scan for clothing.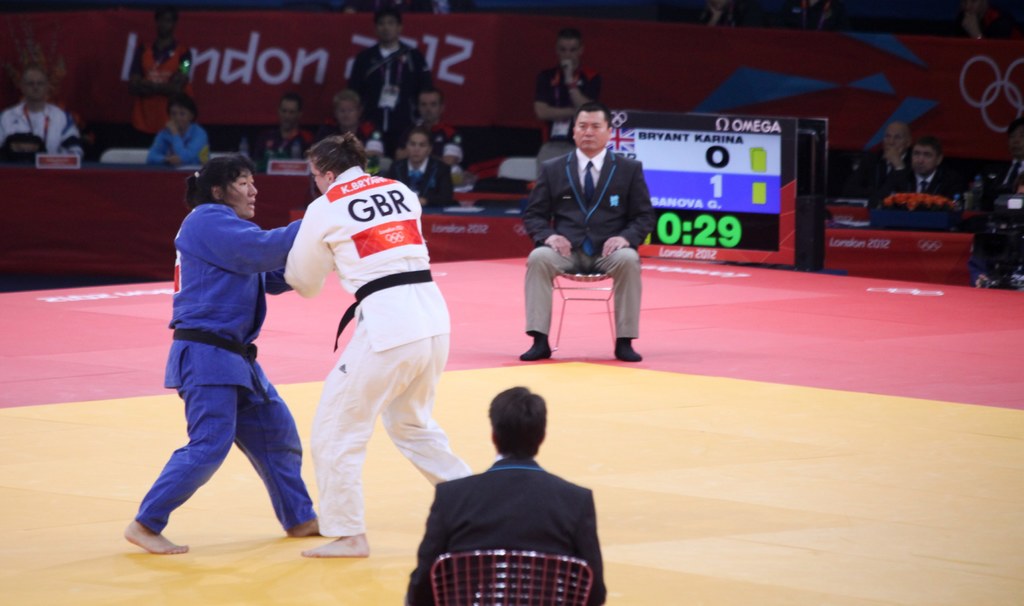
Scan result: x1=522, y1=143, x2=657, y2=332.
